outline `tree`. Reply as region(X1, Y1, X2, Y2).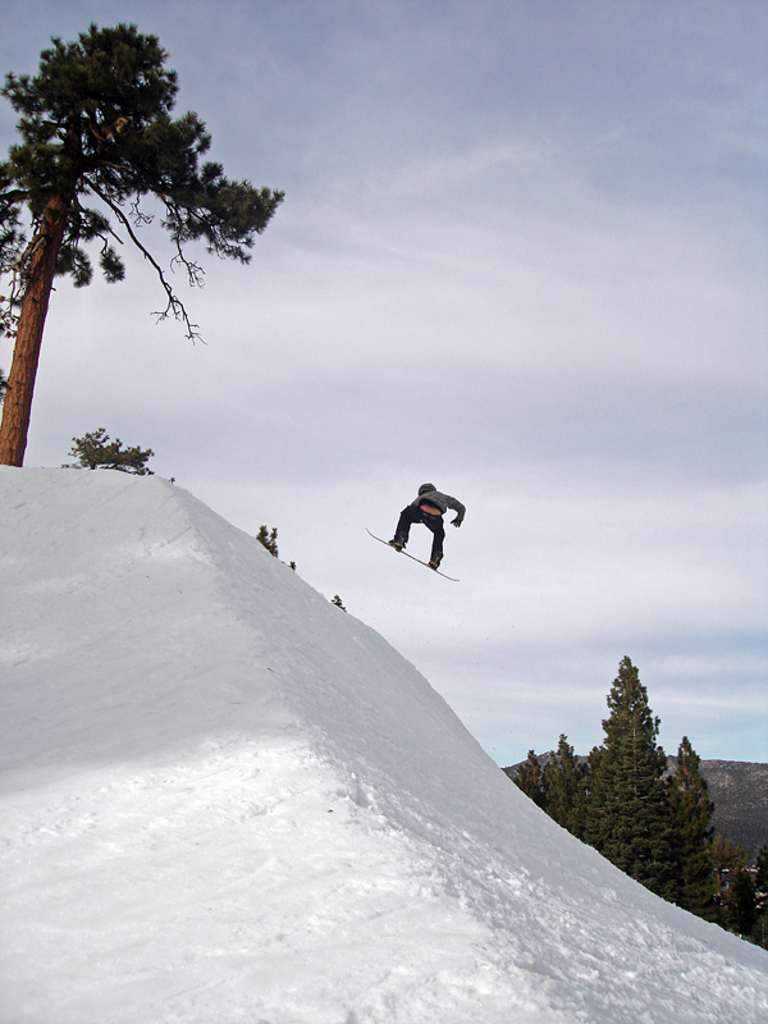
region(539, 637, 746, 910).
